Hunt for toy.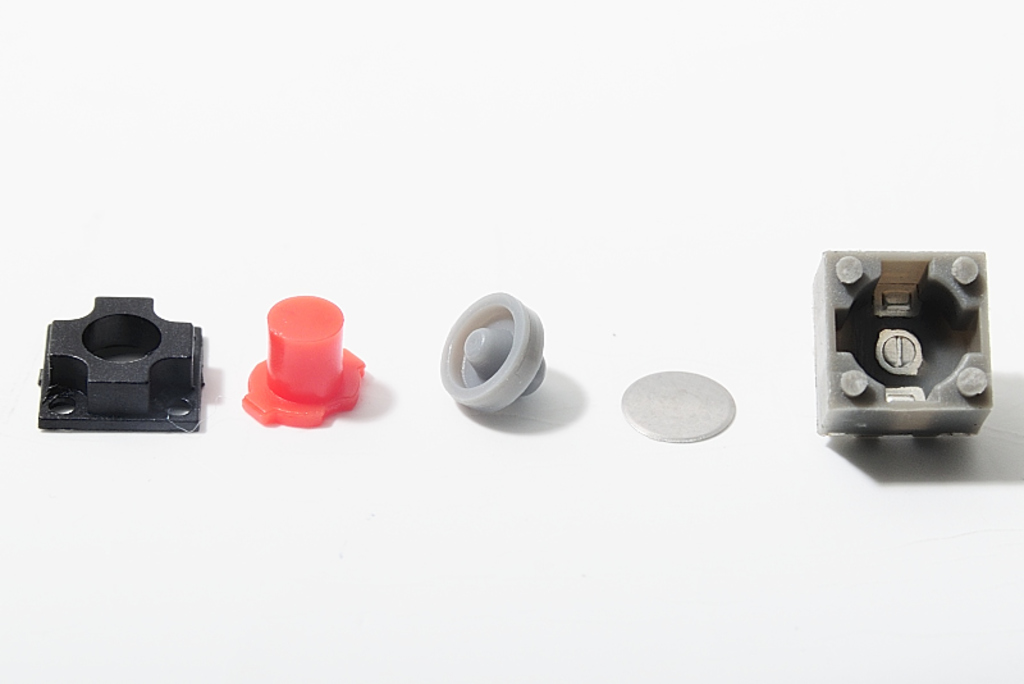
Hunted down at box=[618, 370, 736, 443].
